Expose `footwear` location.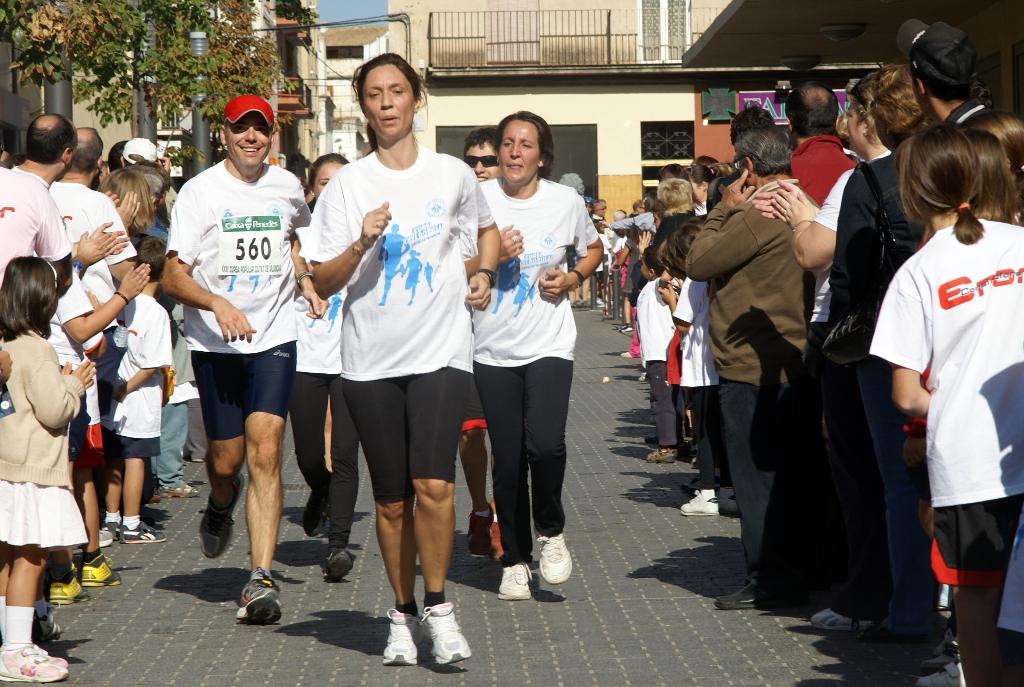
Exposed at left=376, top=604, right=422, bottom=665.
